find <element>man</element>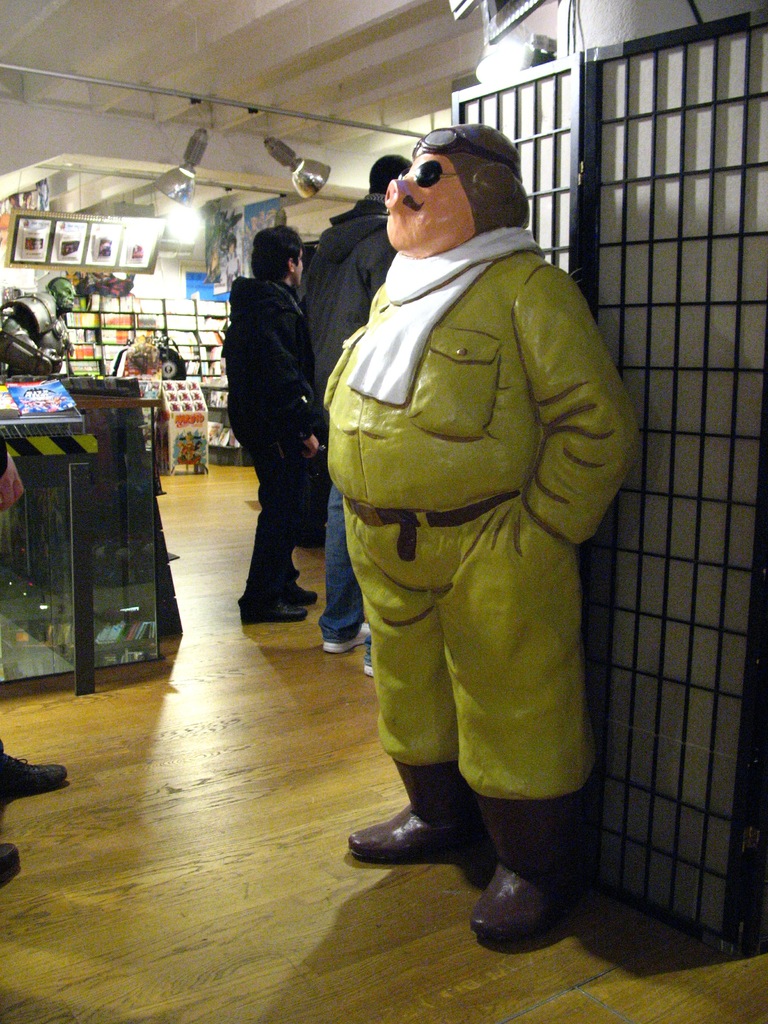
region(0, 276, 83, 373)
